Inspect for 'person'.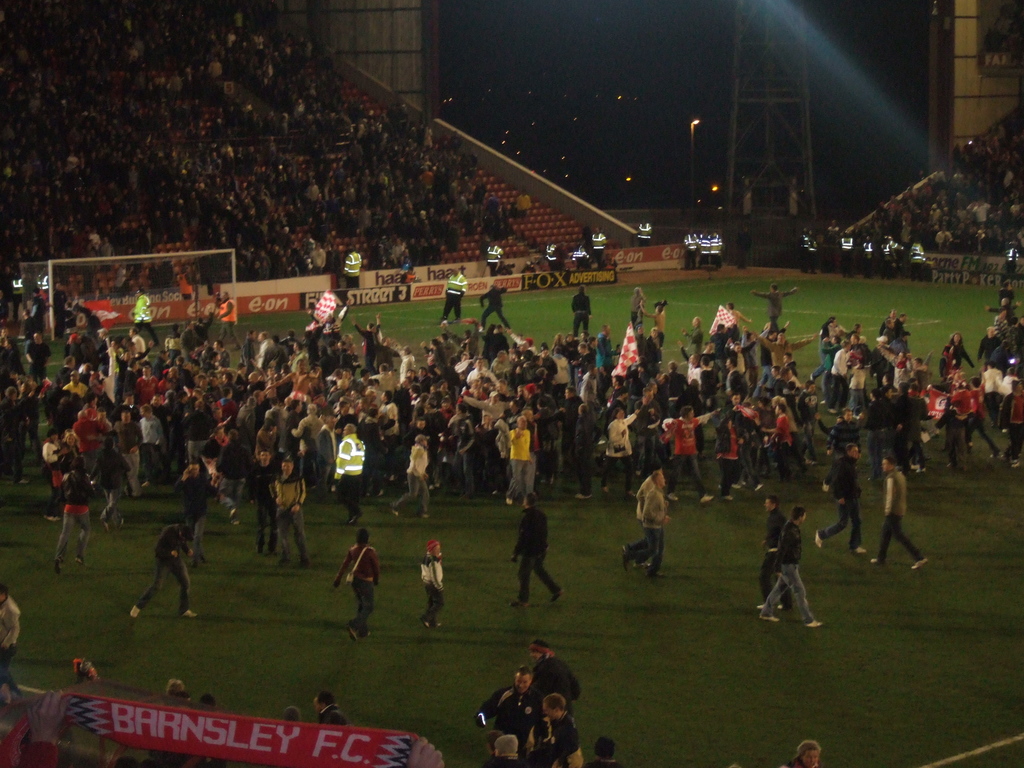
Inspection: Rect(381, 430, 433, 522).
